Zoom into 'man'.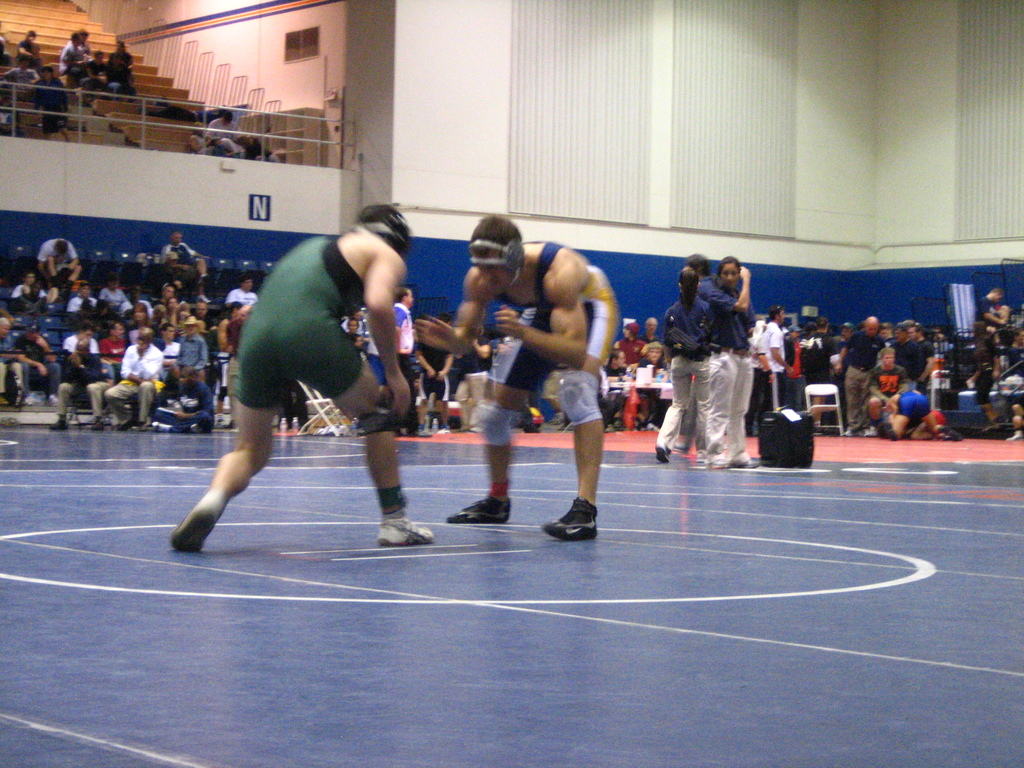
Zoom target: box=[627, 340, 673, 429].
